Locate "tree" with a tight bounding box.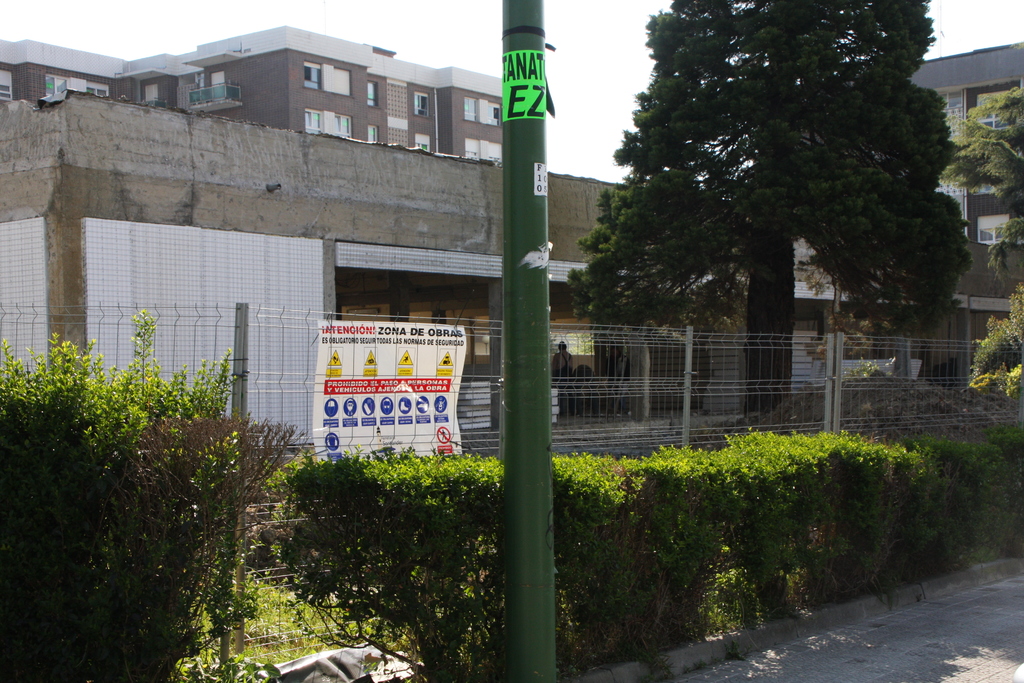
rect(600, 9, 968, 386).
